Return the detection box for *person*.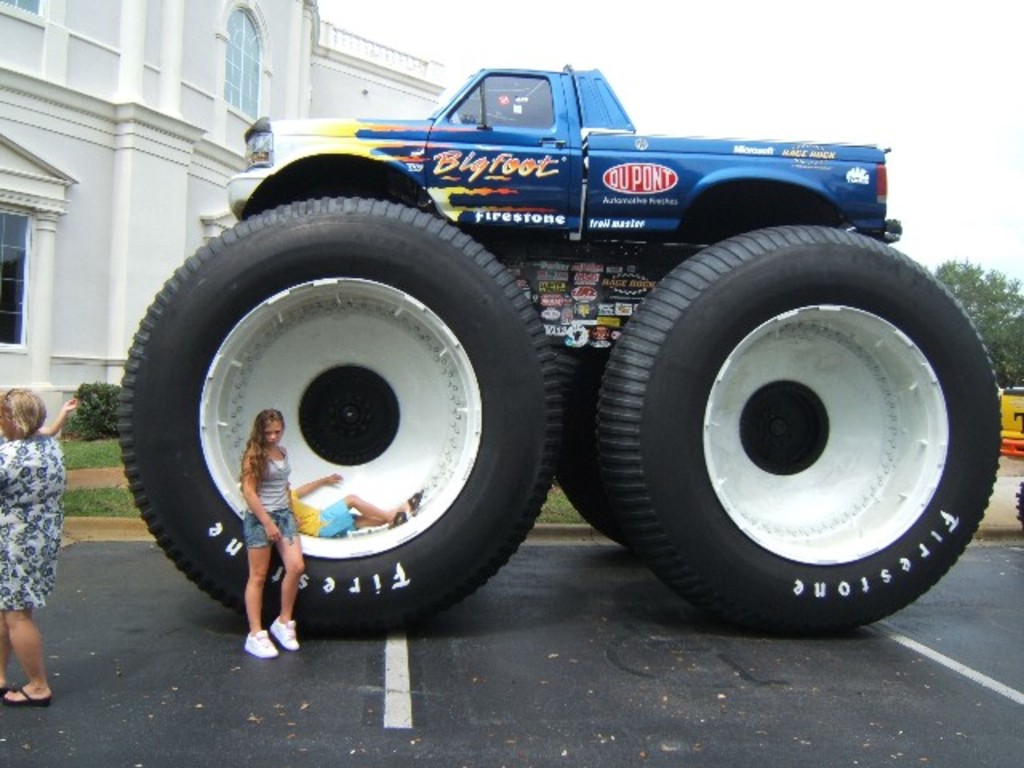
(x1=291, y1=475, x2=414, y2=542).
